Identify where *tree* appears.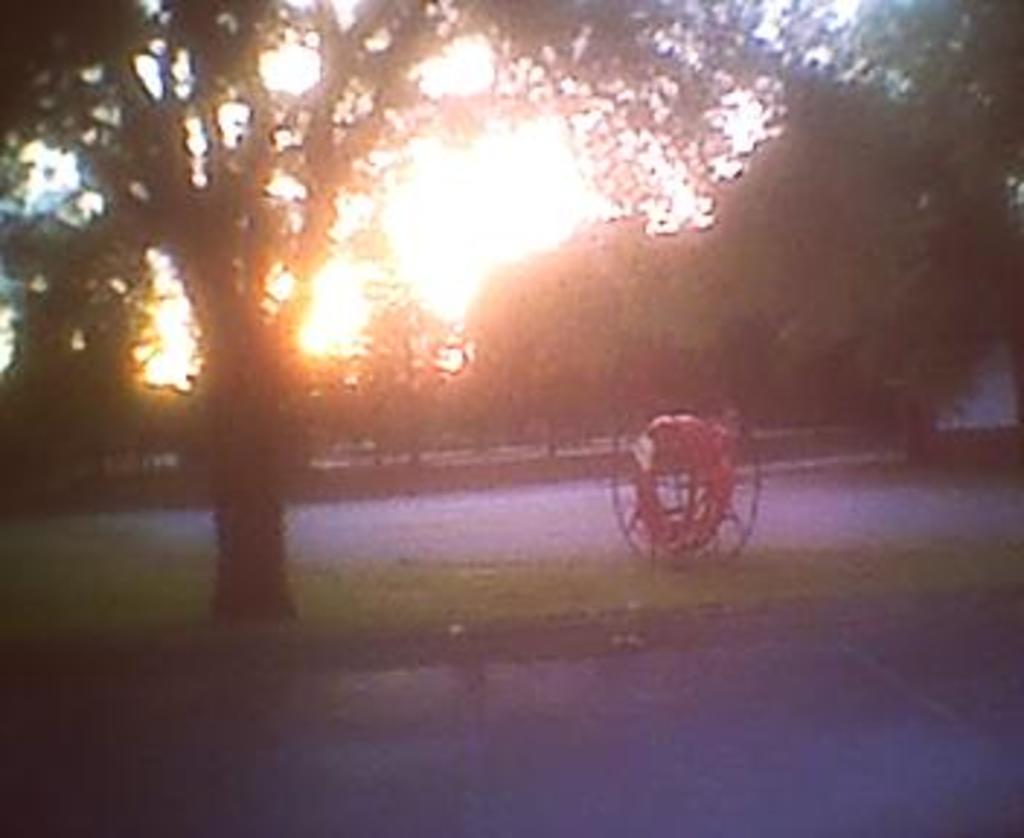
Appears at rect(538, 215, 724, 451).
